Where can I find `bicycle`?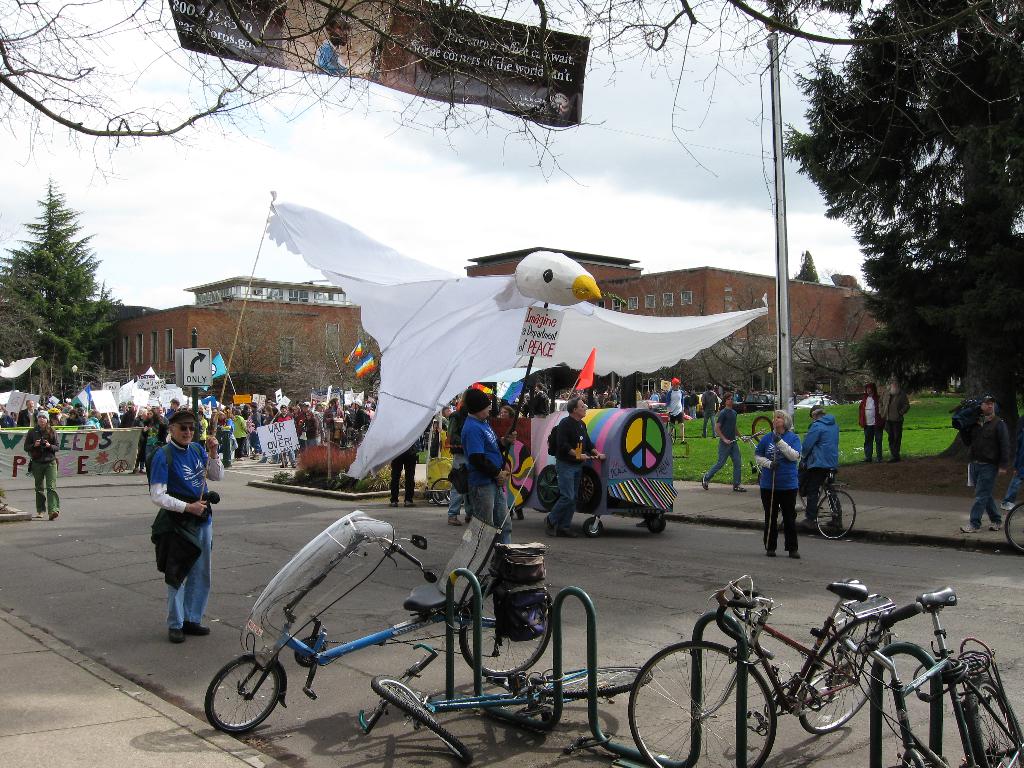
You can find it at pyautogui.locateOnScreen(773, 472, 856, 551).
